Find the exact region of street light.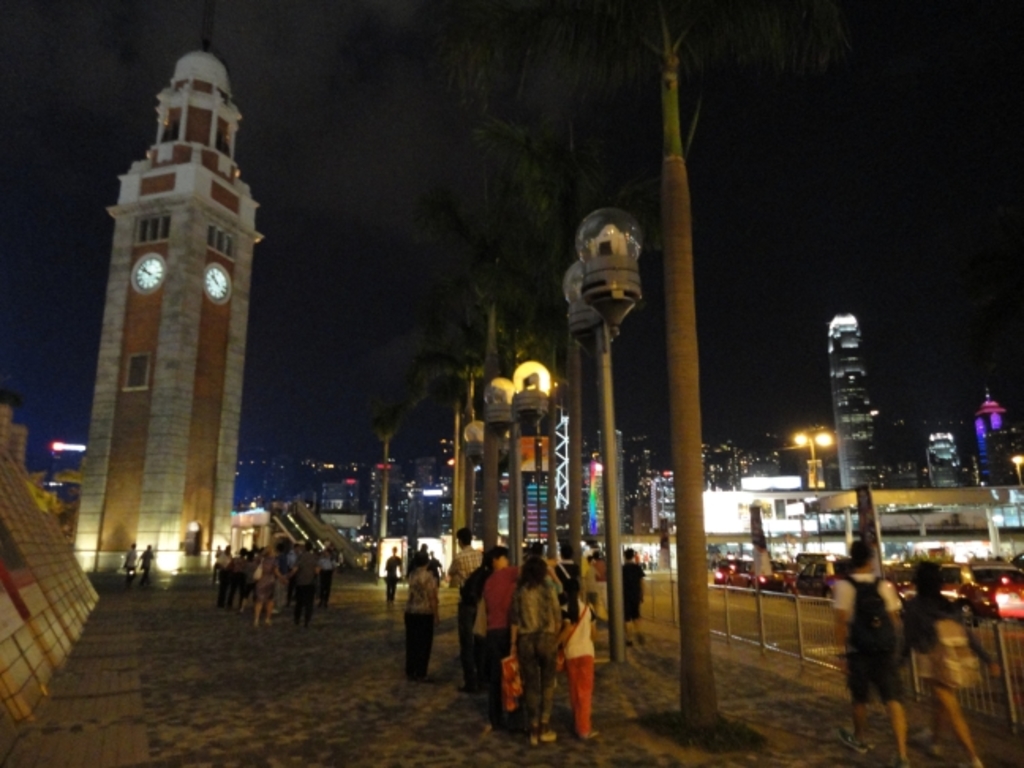
Exact region: pyautogui.locateOnScreen(484, 371, 517, 544).
